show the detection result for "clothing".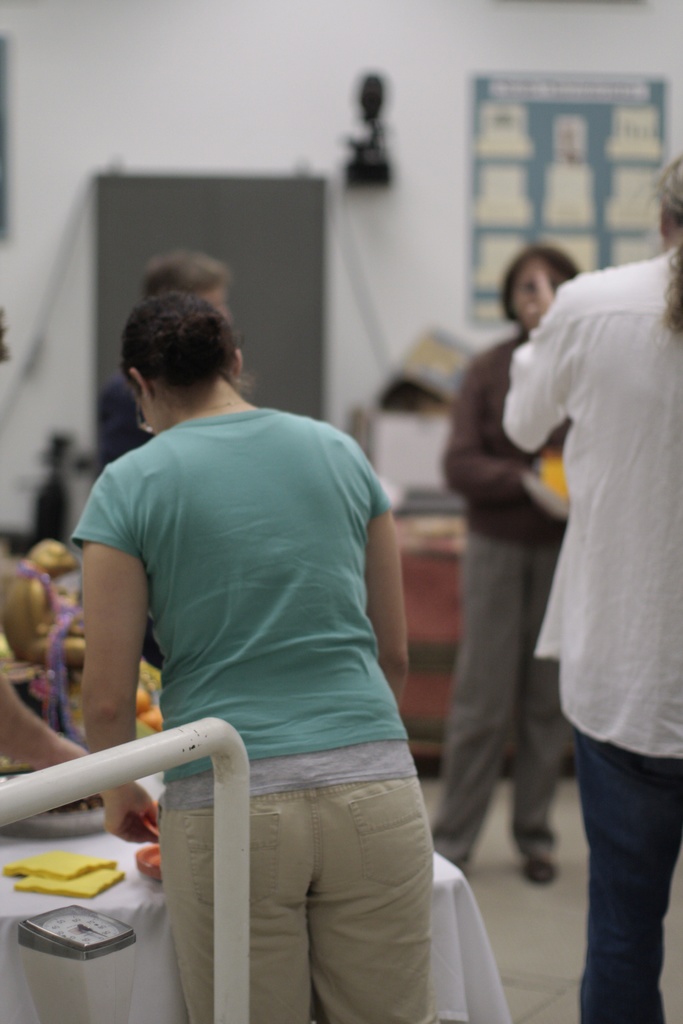
[75,256,417,780].
